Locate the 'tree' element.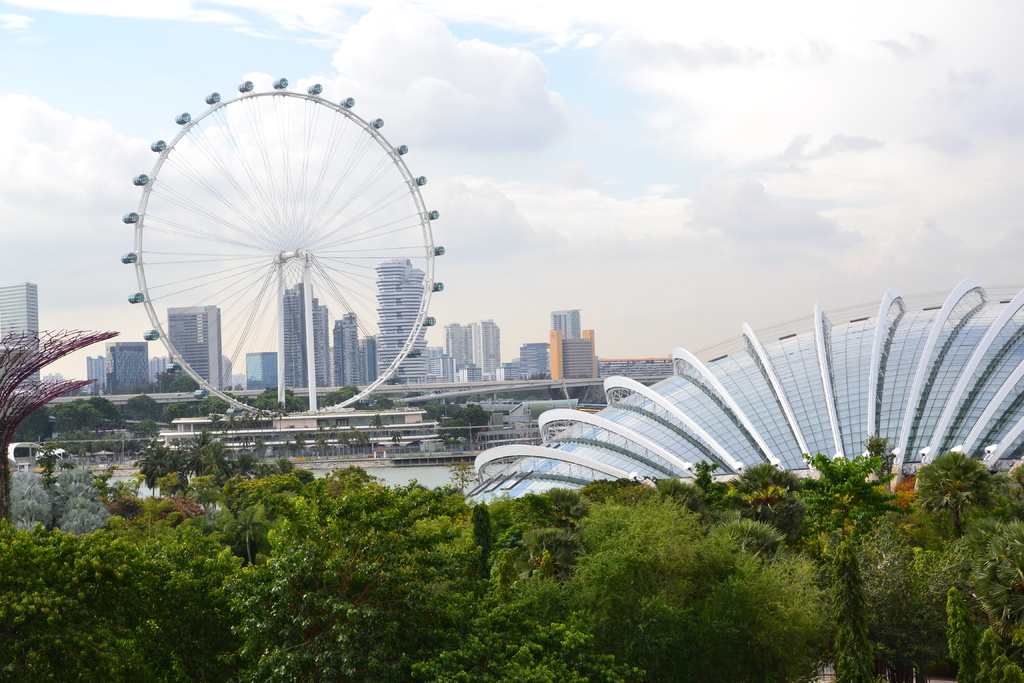
Element bbox: x1=316 y1=383 x2=396 y2=412.
